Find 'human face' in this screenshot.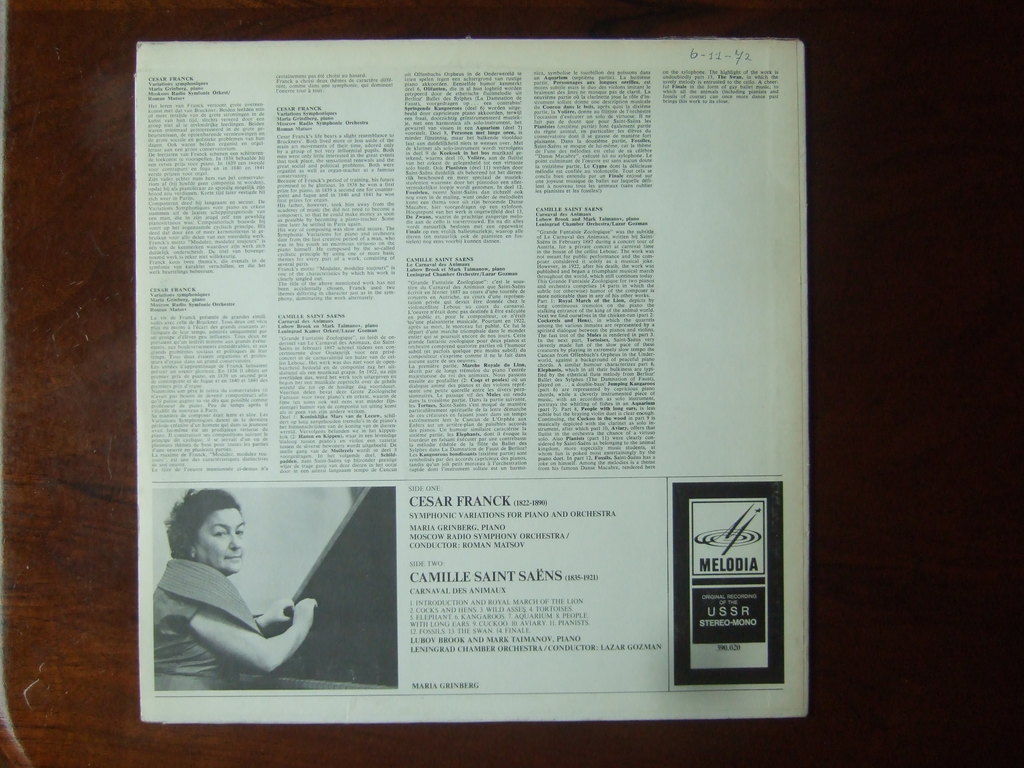
The bounding box for 'human face' is left=197, top=508, right=246, bottom=574.
